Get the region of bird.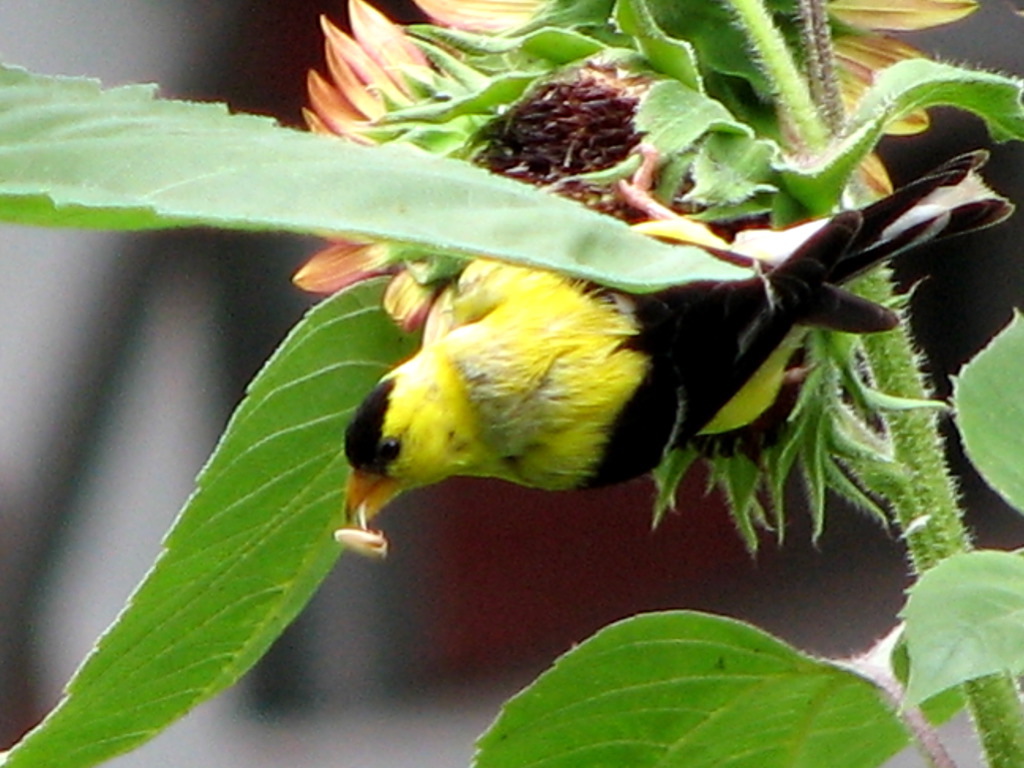
321/138/954/580.
